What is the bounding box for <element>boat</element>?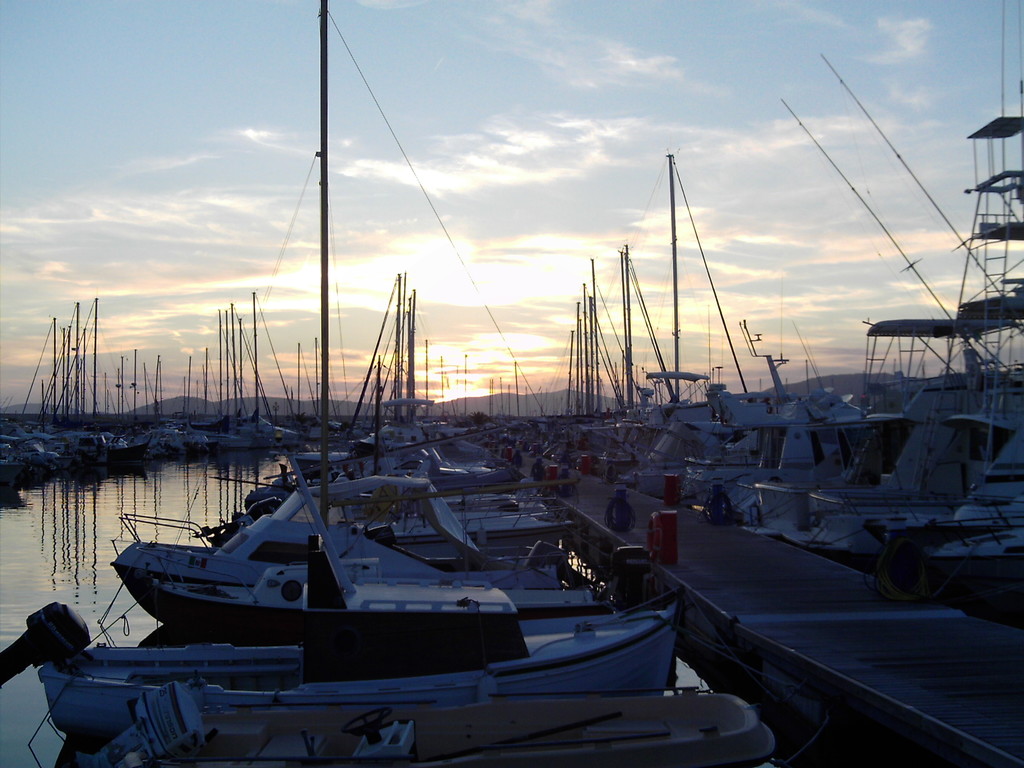
[x1=82, y1=679, x2=781, y2=767].
